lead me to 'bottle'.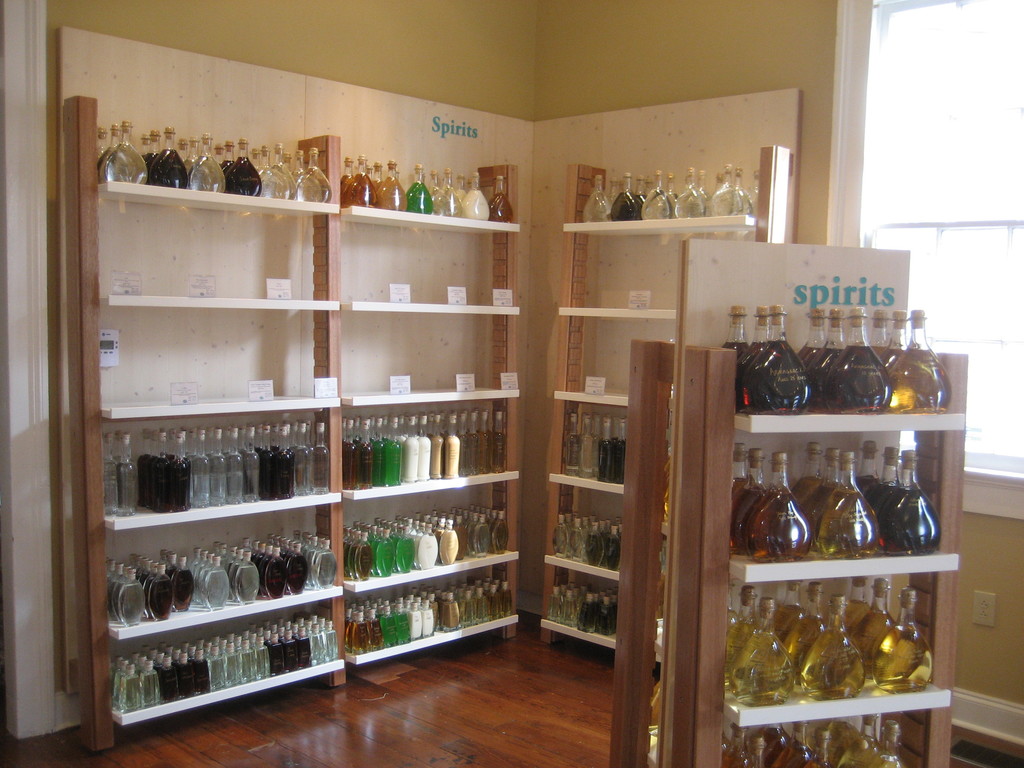
Lead to box=[817, 450, 879, 560].
